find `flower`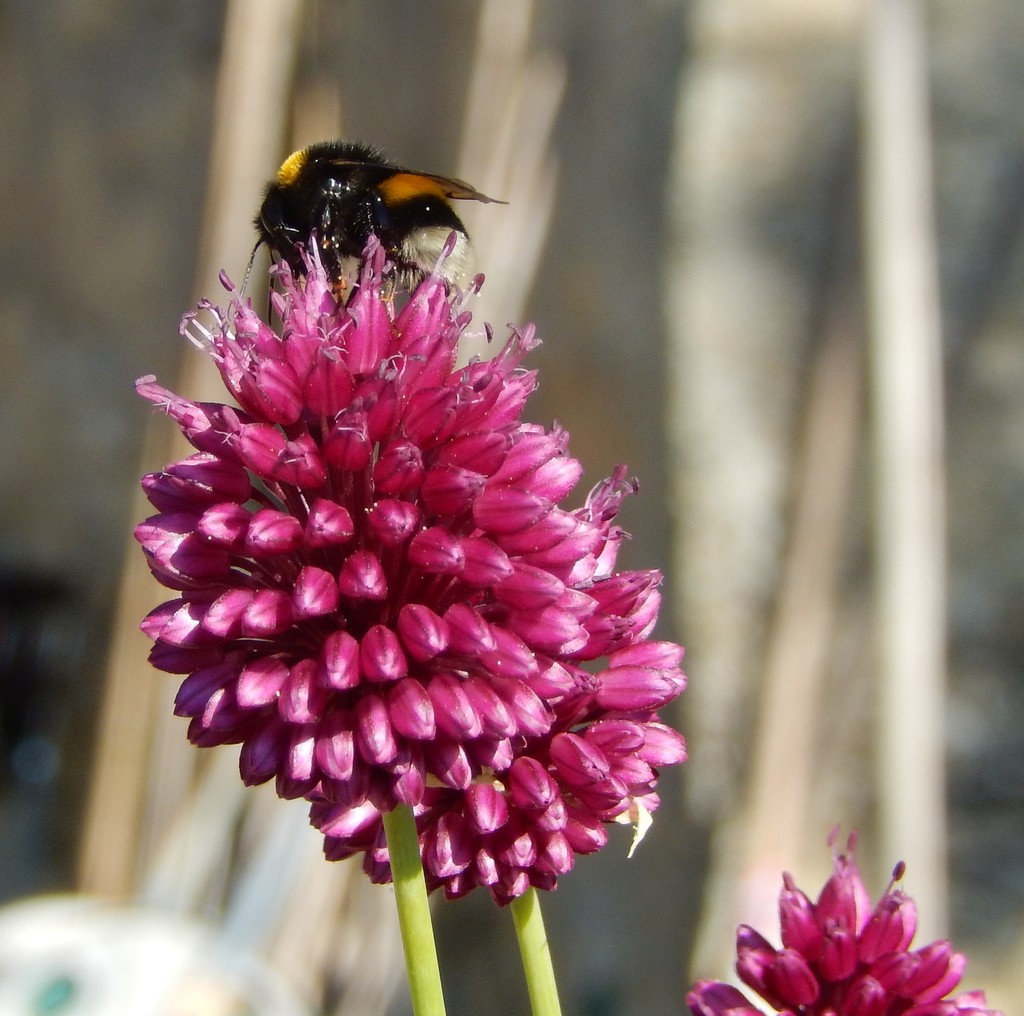
[x1=100, y1=216, x2=602, y2=833]
